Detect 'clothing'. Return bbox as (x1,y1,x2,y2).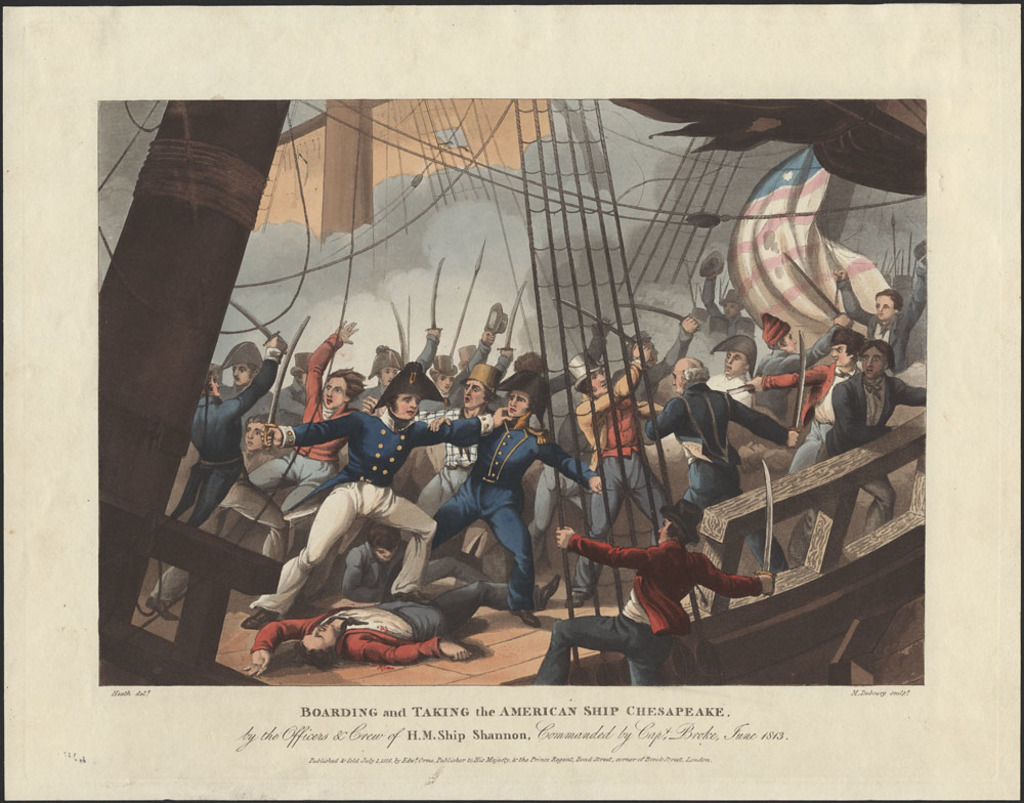
(243,398,498,598).
